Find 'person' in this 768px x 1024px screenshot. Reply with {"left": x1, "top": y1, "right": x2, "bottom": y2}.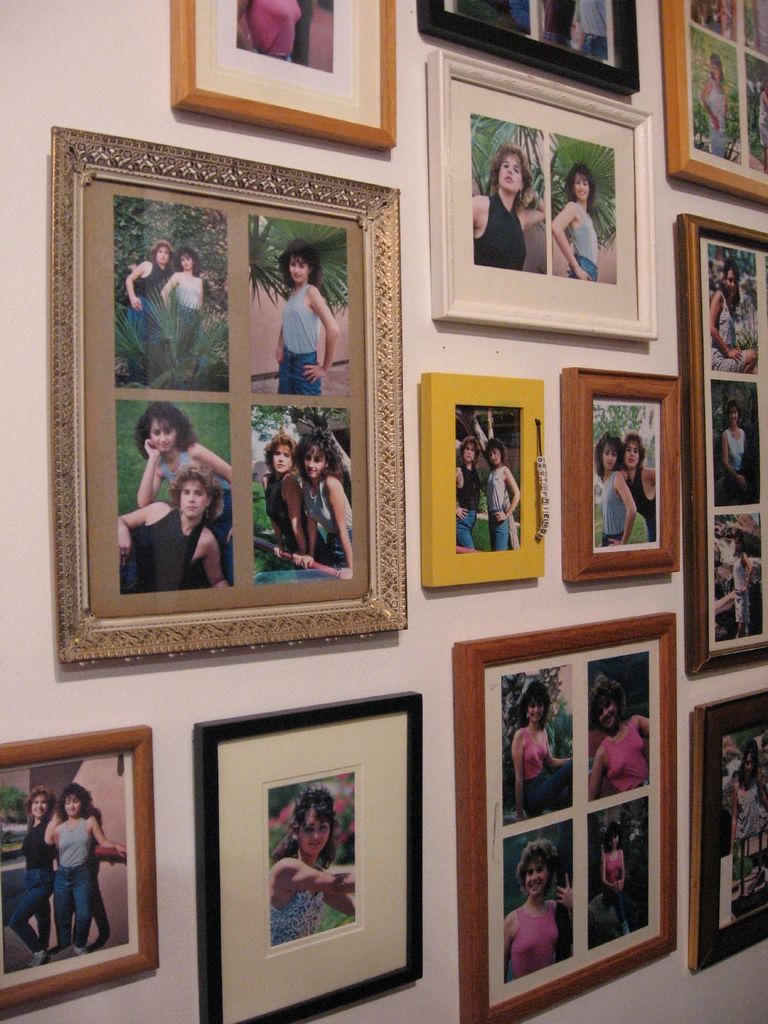
{"left": 133, "top": 403, "right": 229, "bottom": 544}.
